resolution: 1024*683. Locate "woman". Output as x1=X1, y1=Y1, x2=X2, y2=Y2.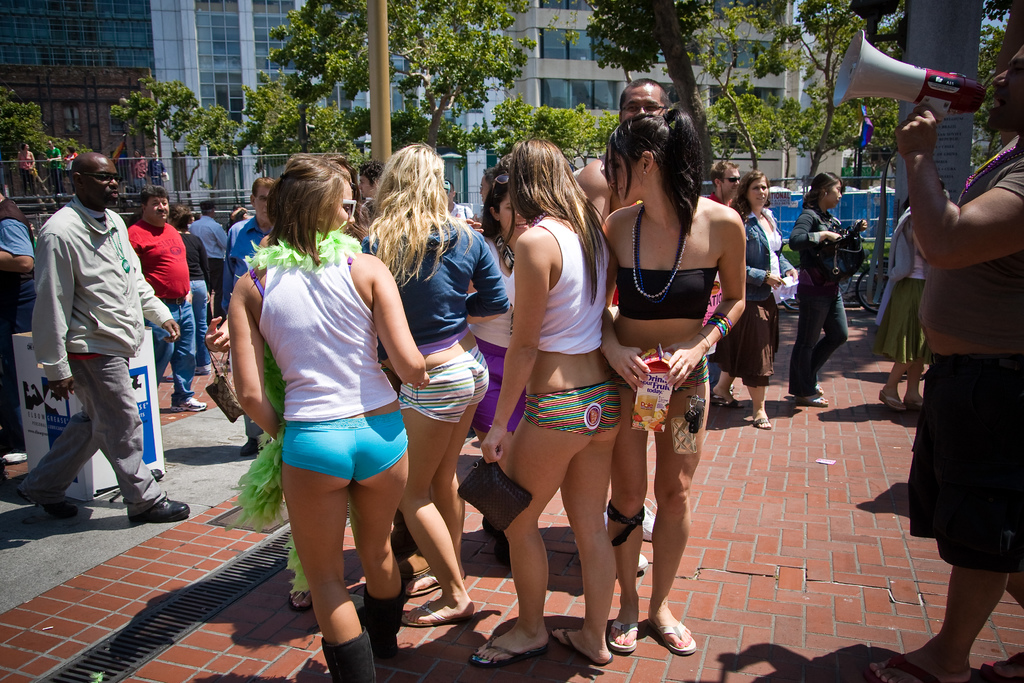
x1=593, y1=118, x2=757, y2=626.
